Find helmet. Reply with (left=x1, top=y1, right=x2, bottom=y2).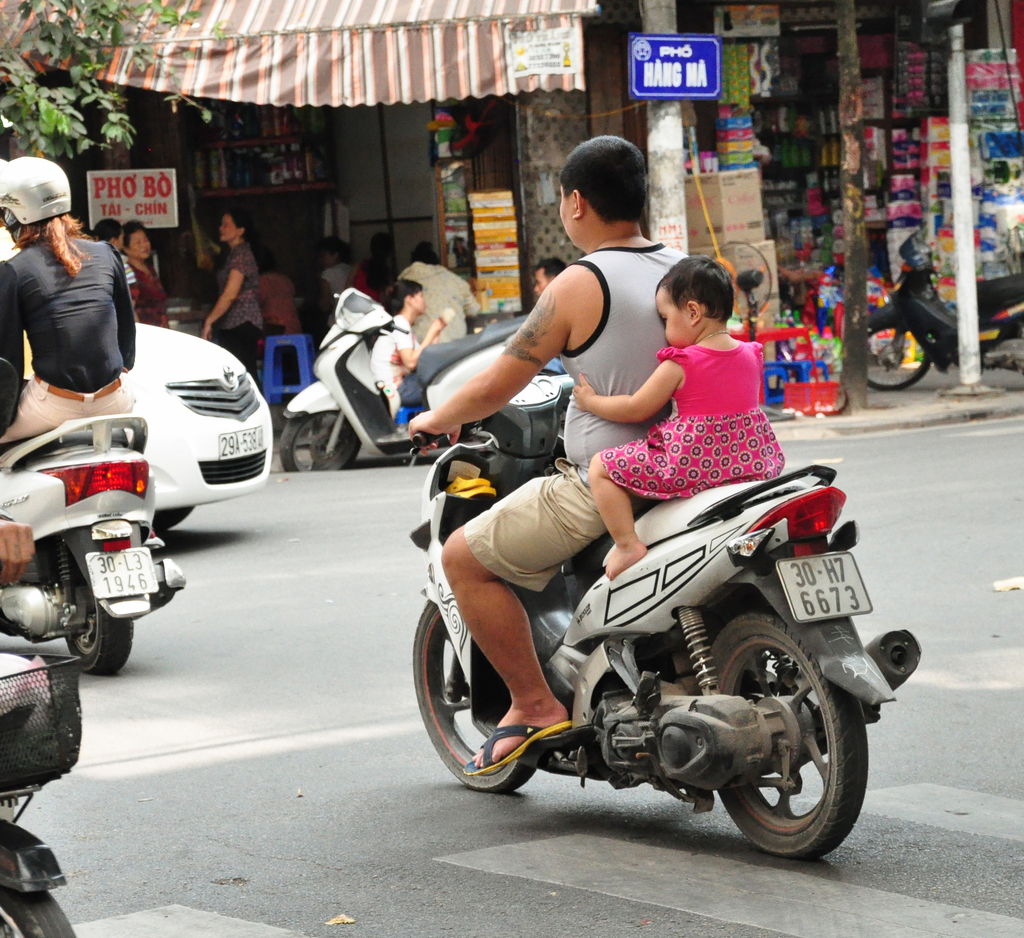
(left=0, top=156, right=71, bottom=239).
